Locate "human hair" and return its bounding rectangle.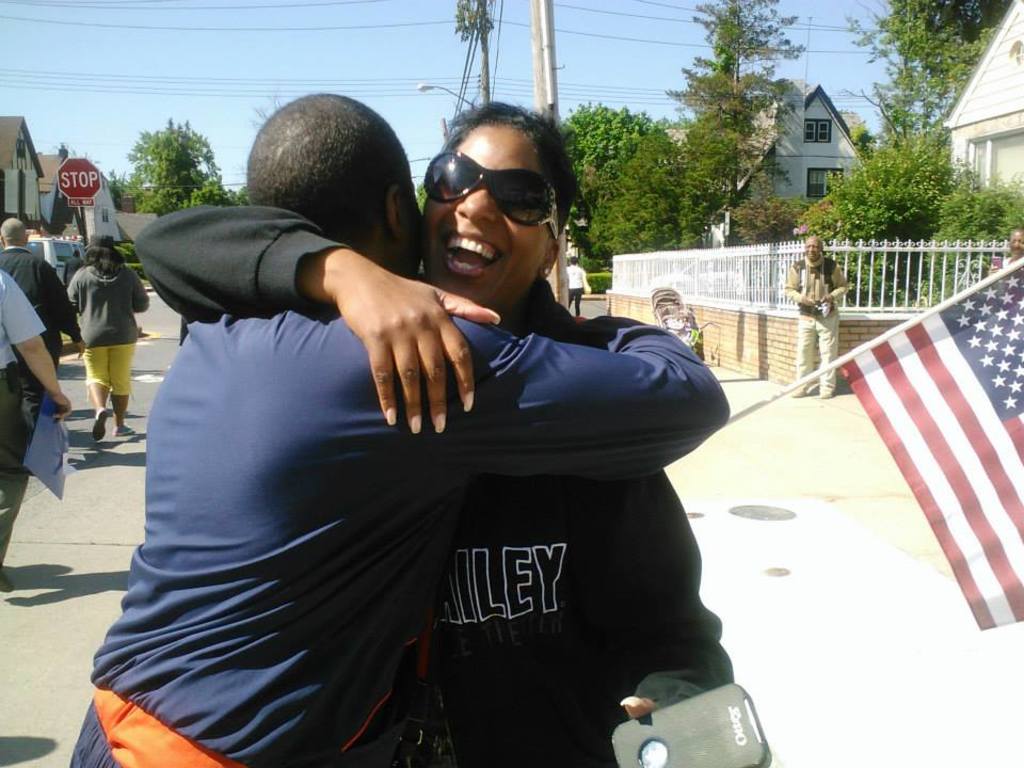
crop(428, 99, 583, 227).
